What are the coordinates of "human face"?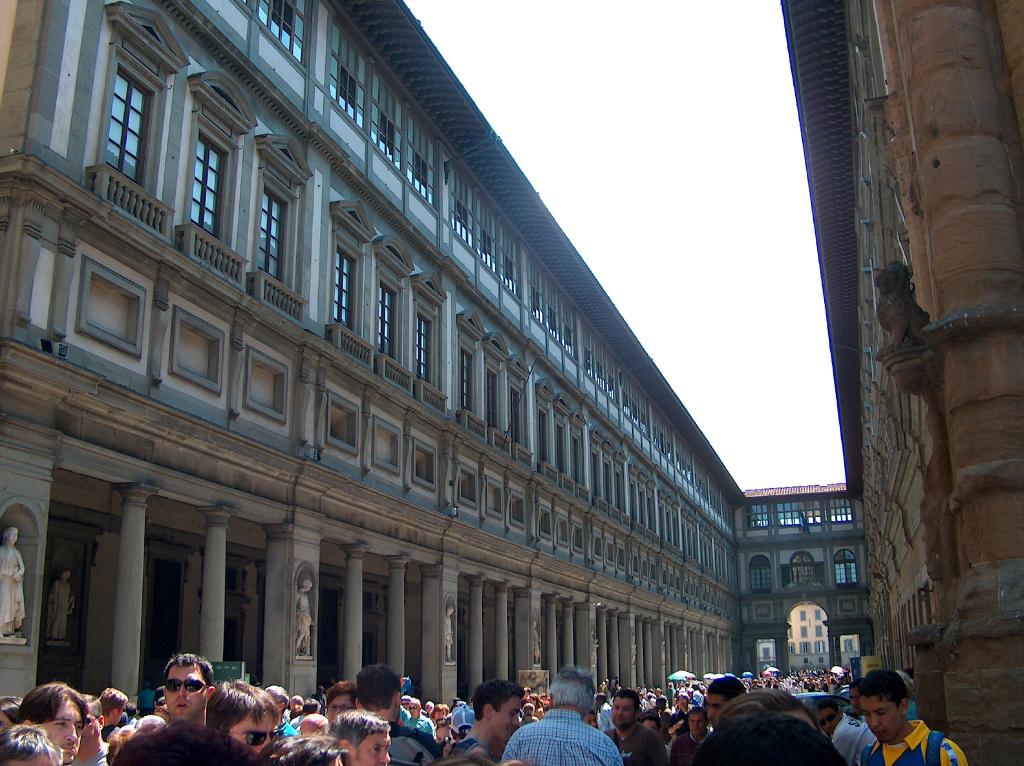
box=[611, 697, 634, 730].
